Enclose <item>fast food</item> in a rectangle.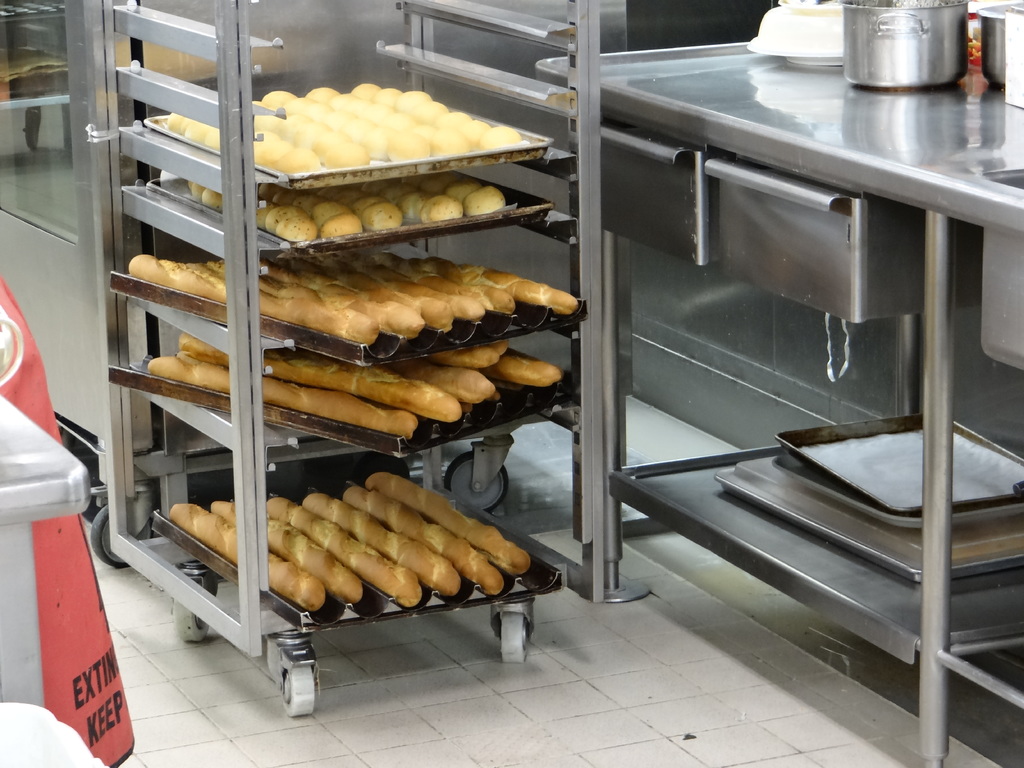
box=[337, 189, 365, 204].
